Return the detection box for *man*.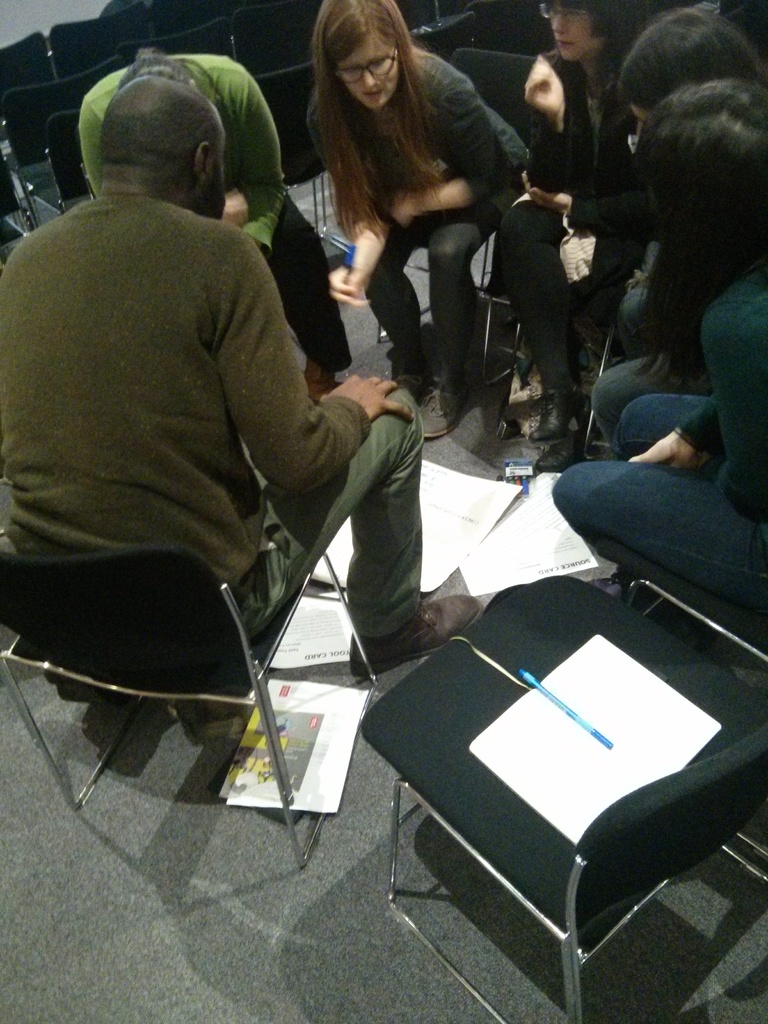
box=[0, 70, 474, 696].
